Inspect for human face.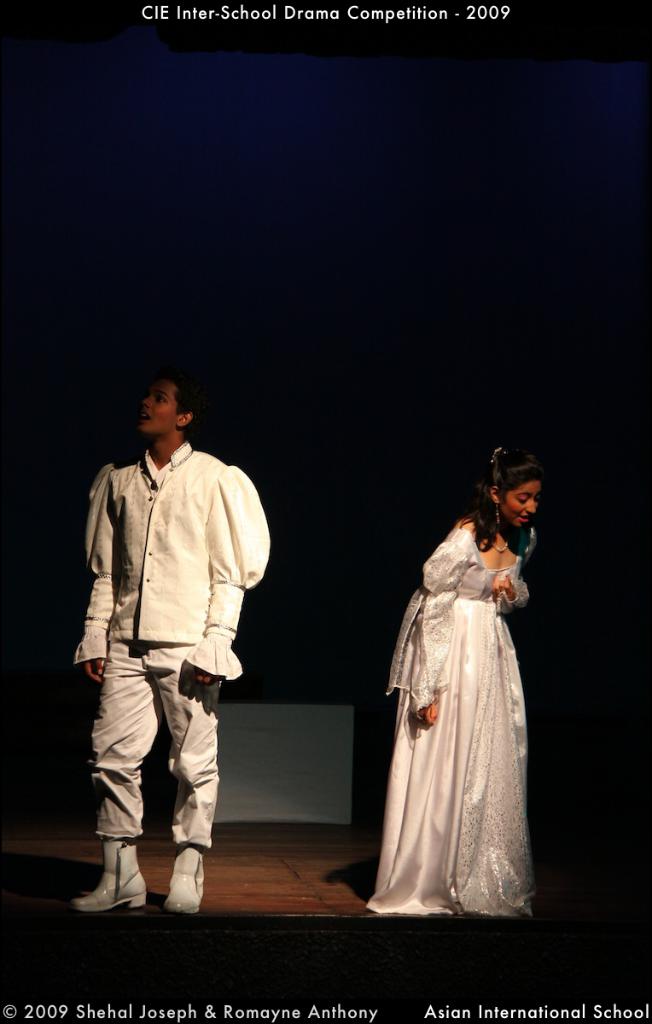
Inspection: bbox=[504, 478, 544, 531].
